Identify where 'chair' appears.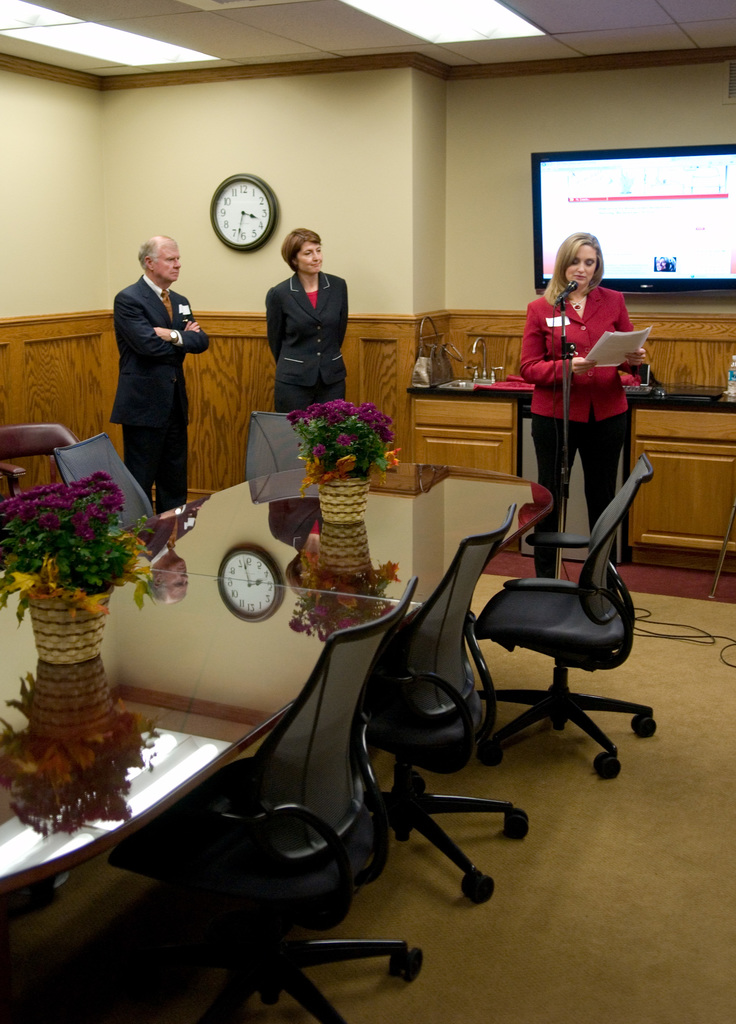
Appears at <bbox>49, 431, 165, 550</bbox>.
